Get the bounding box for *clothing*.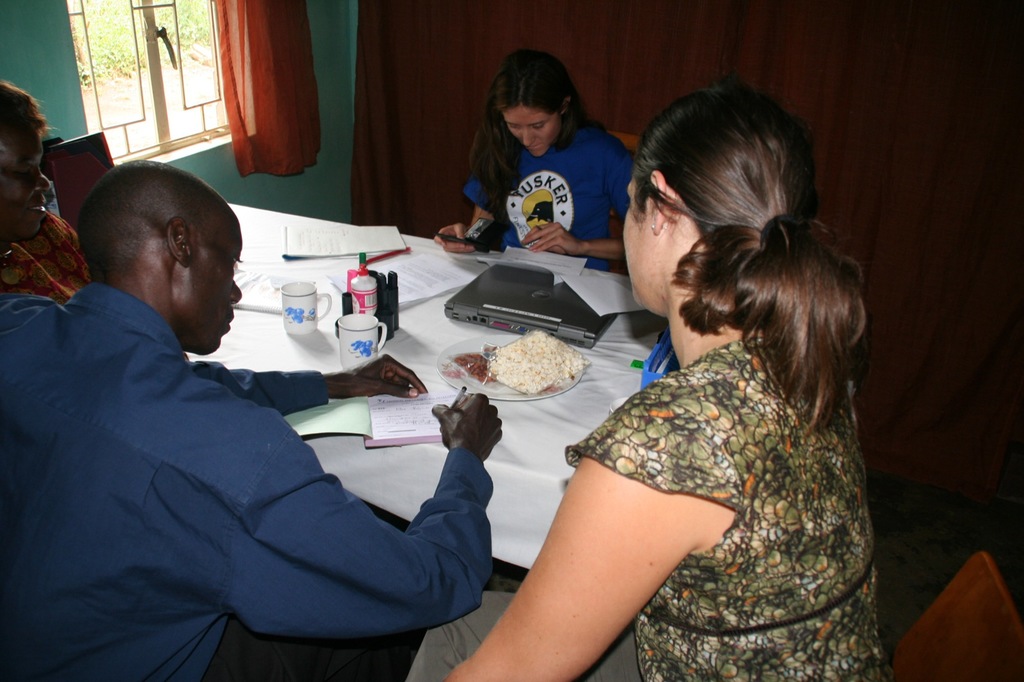
{"x1": 0, "y1": 189, "x2": 69, "y2": 326}.
